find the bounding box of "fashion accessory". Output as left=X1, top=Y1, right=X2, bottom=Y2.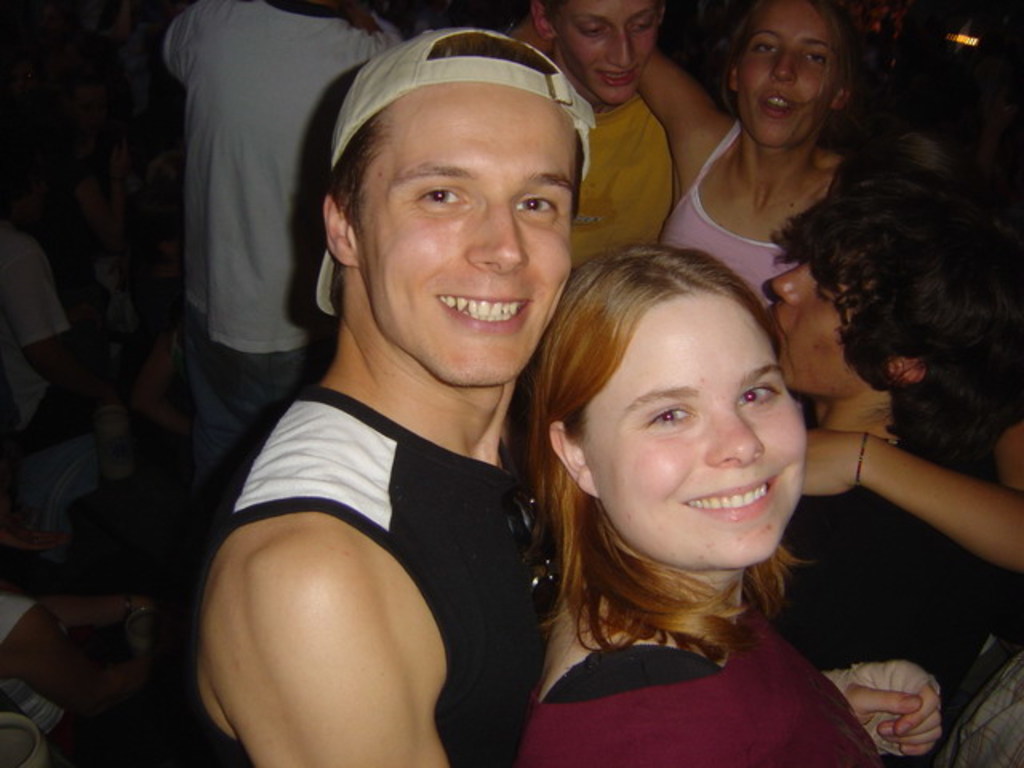
left=501, top=462, right=560, bottom=611.
